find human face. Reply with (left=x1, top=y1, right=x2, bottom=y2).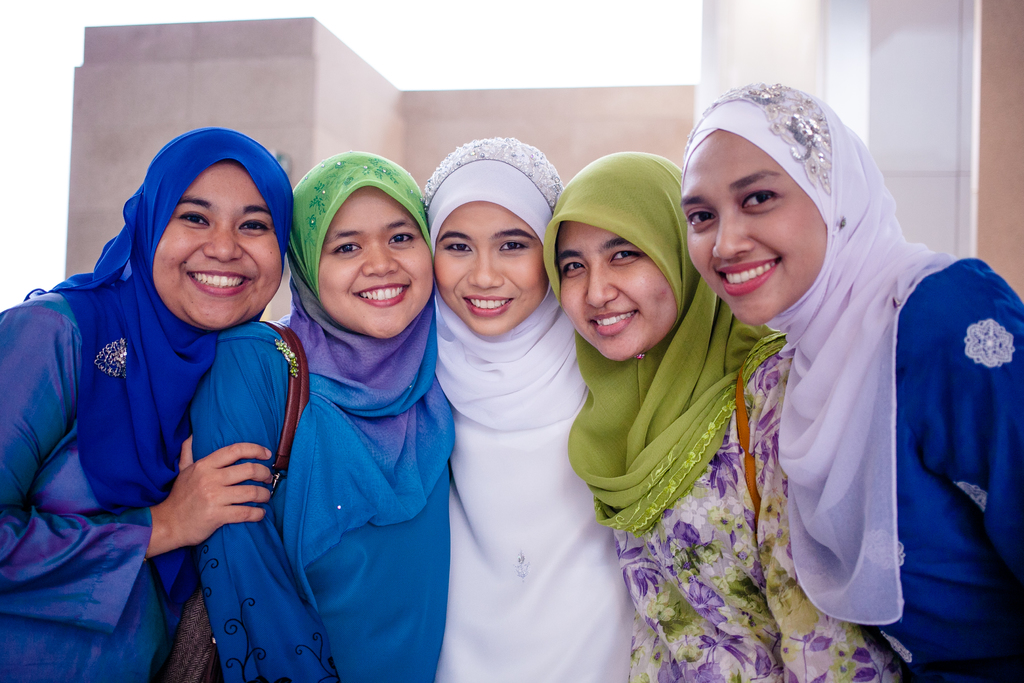
(left=318, top=188, right=436, bottom=348).
